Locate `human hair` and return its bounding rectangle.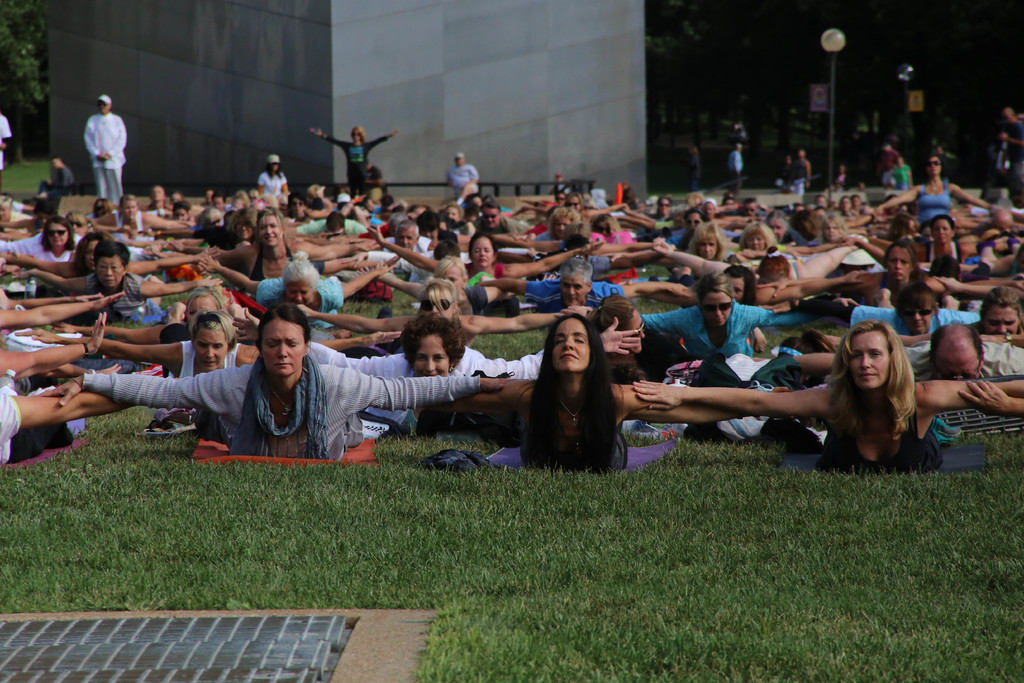
box(349, 129, 365, 147).
